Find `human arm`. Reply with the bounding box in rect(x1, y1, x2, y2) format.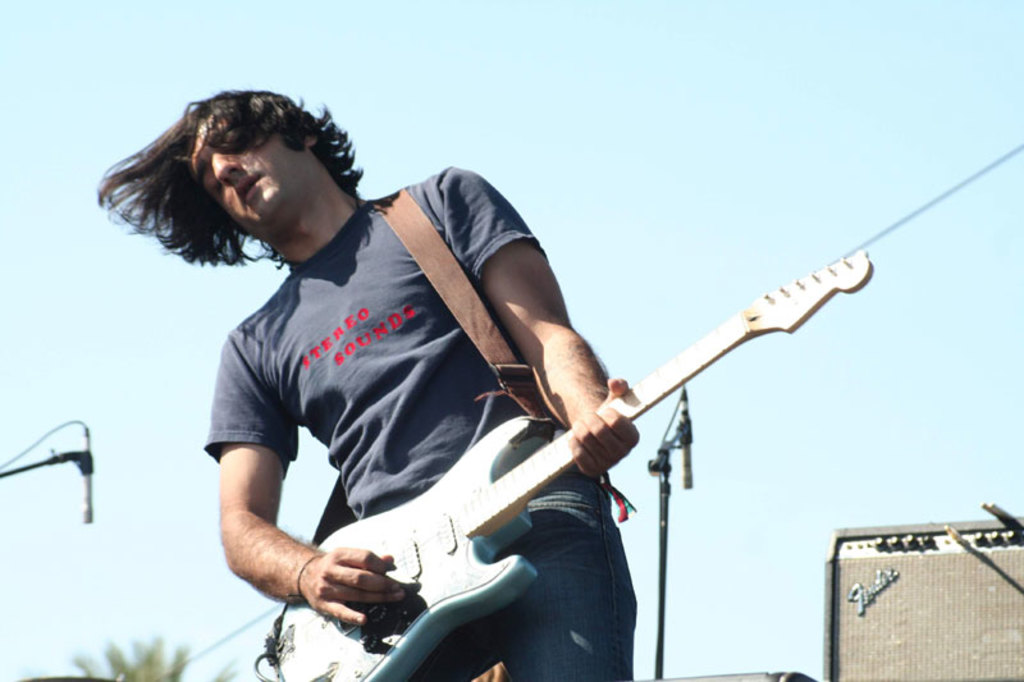
rect(430, 163, 650, 481).
